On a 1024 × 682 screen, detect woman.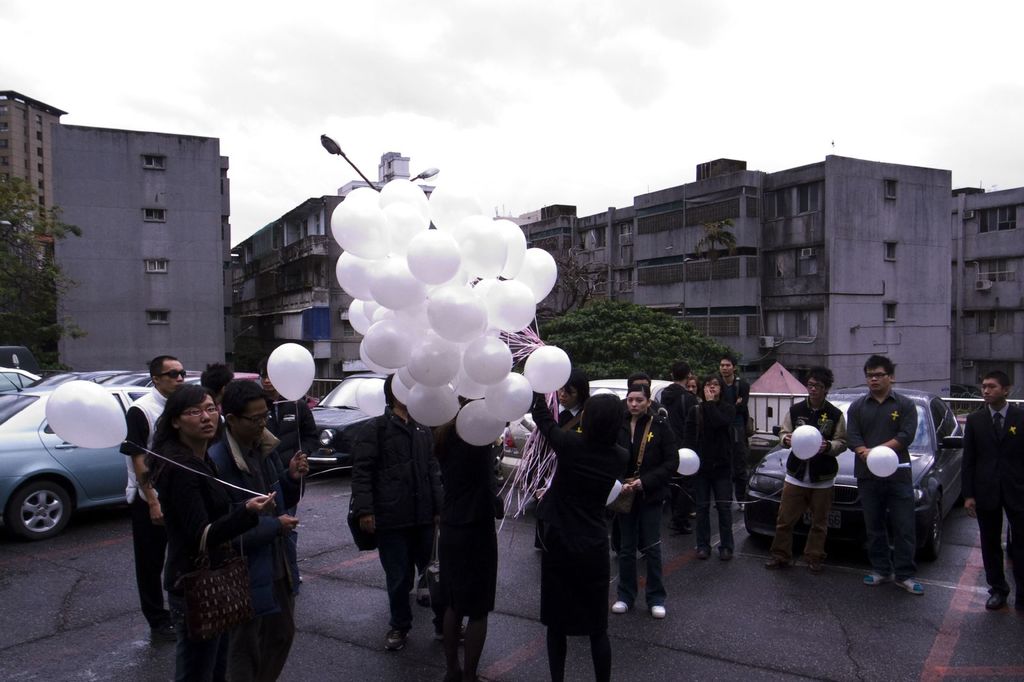
{"x1": 144, "y1": 390, "x2": 232, "y2": 681}.
